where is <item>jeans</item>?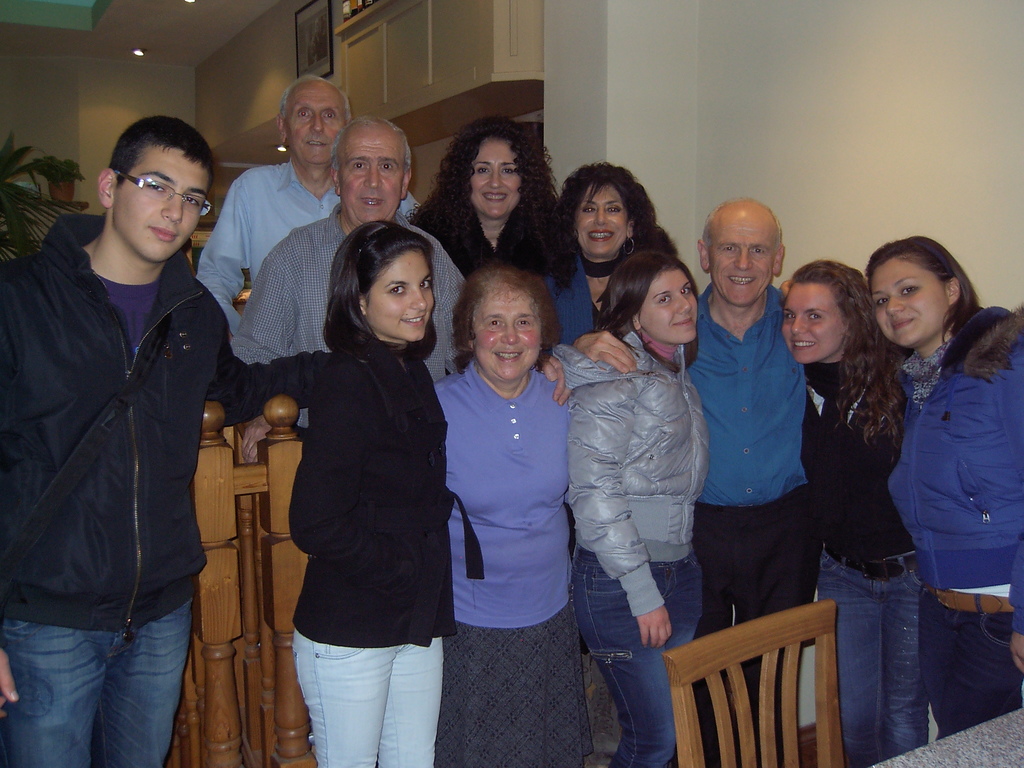
0/596/191/767.
